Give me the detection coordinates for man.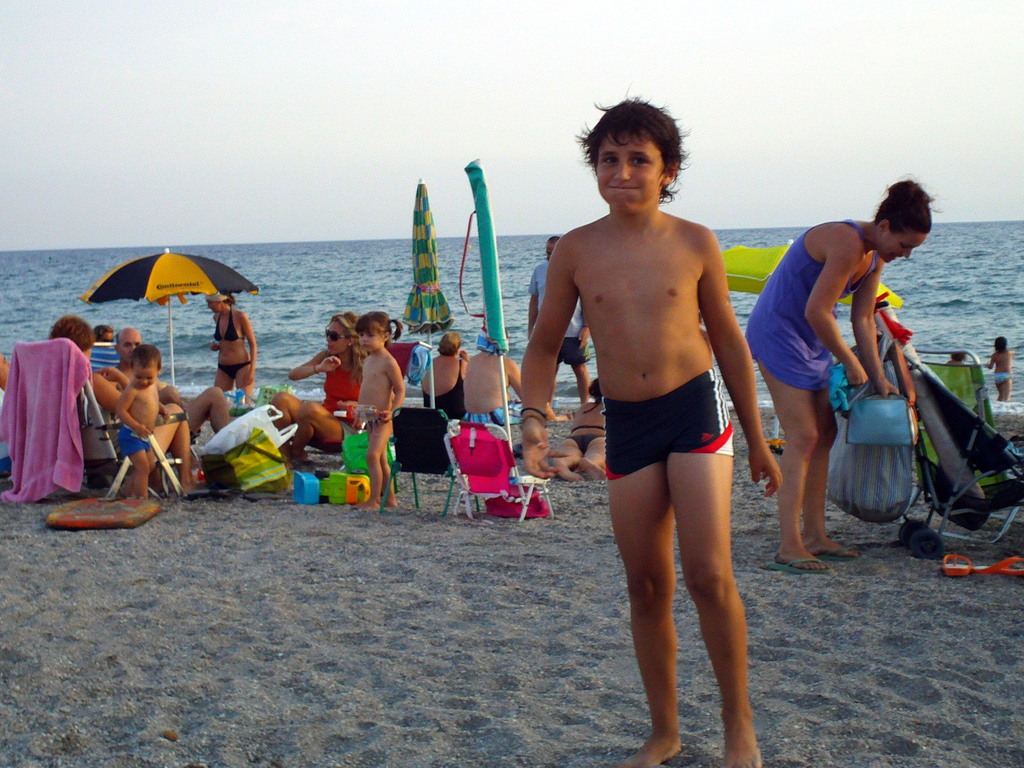
114:329:229:451.
